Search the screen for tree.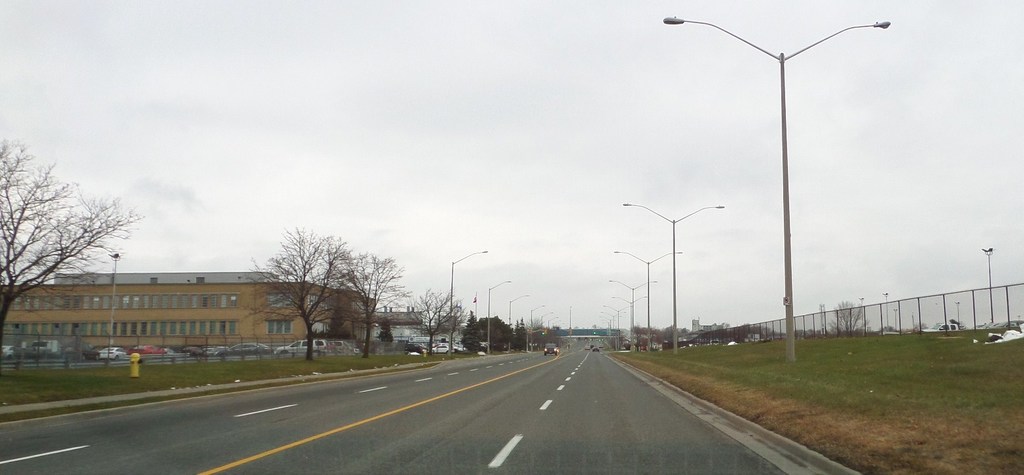
Found at <region>246, 219, 412, 338</region>.
